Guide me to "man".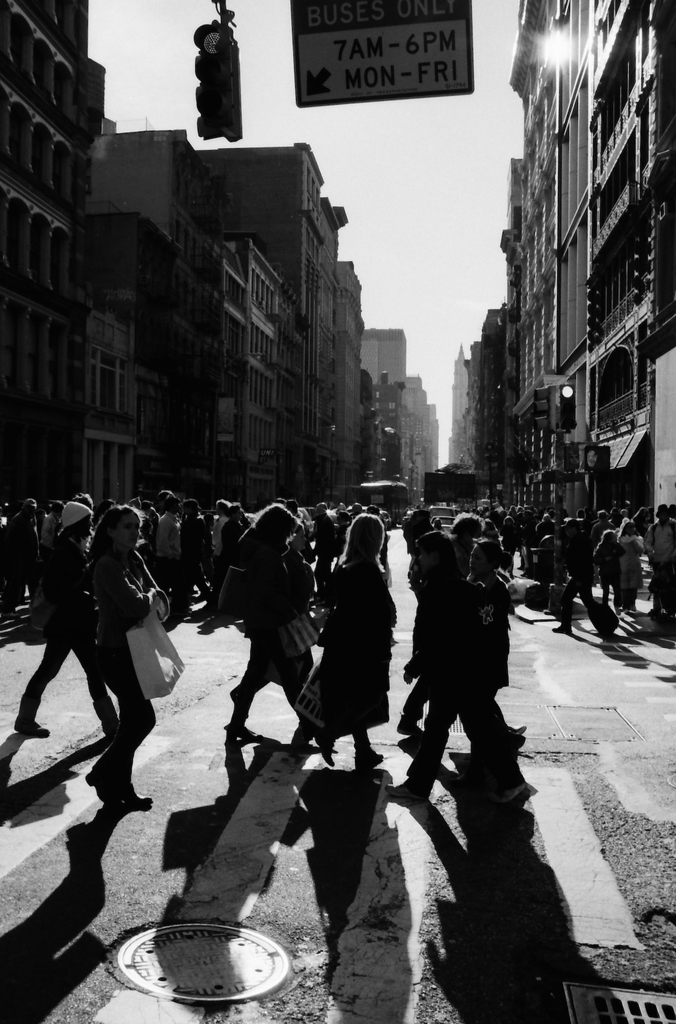
Guidance: select_region(398, 545, 530, 824).
